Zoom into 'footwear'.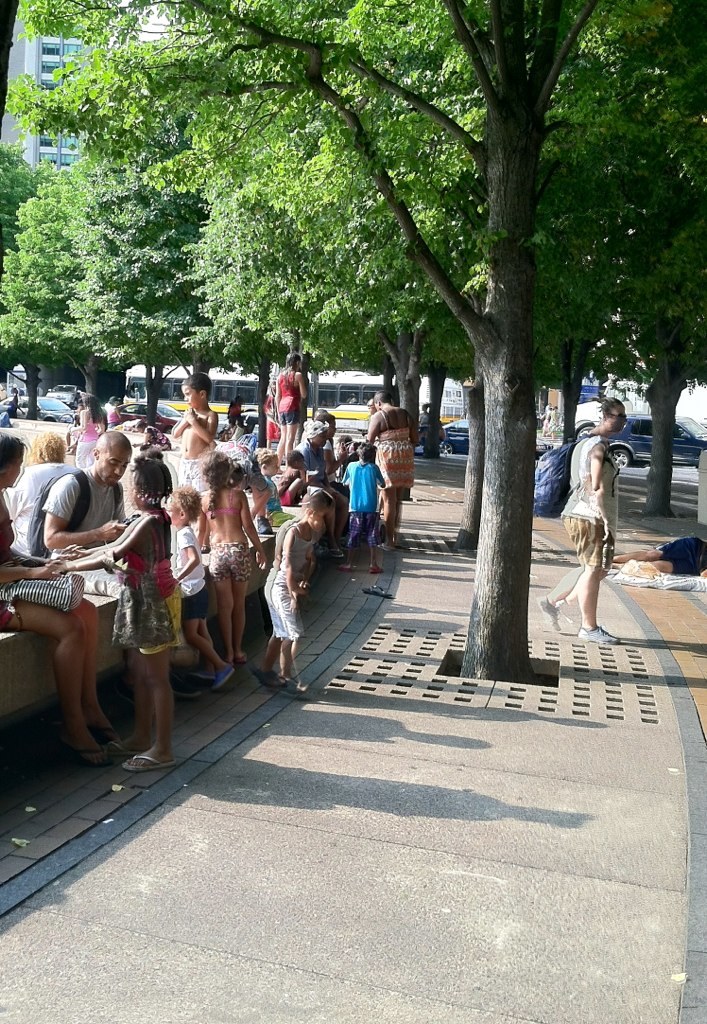
Zoom target: box(255, 667, 280, 688).
